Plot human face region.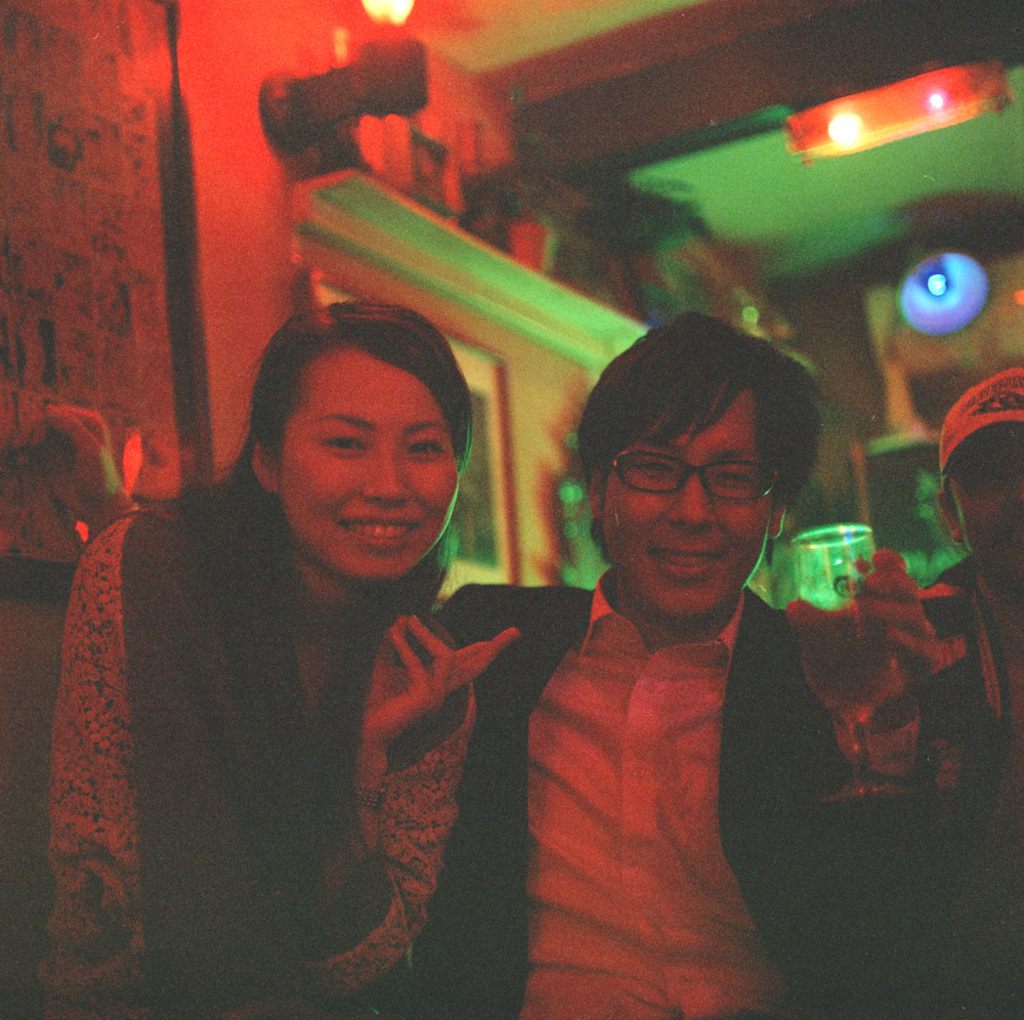
Plotted at <region>950, 432, 1023, 593</region>.
